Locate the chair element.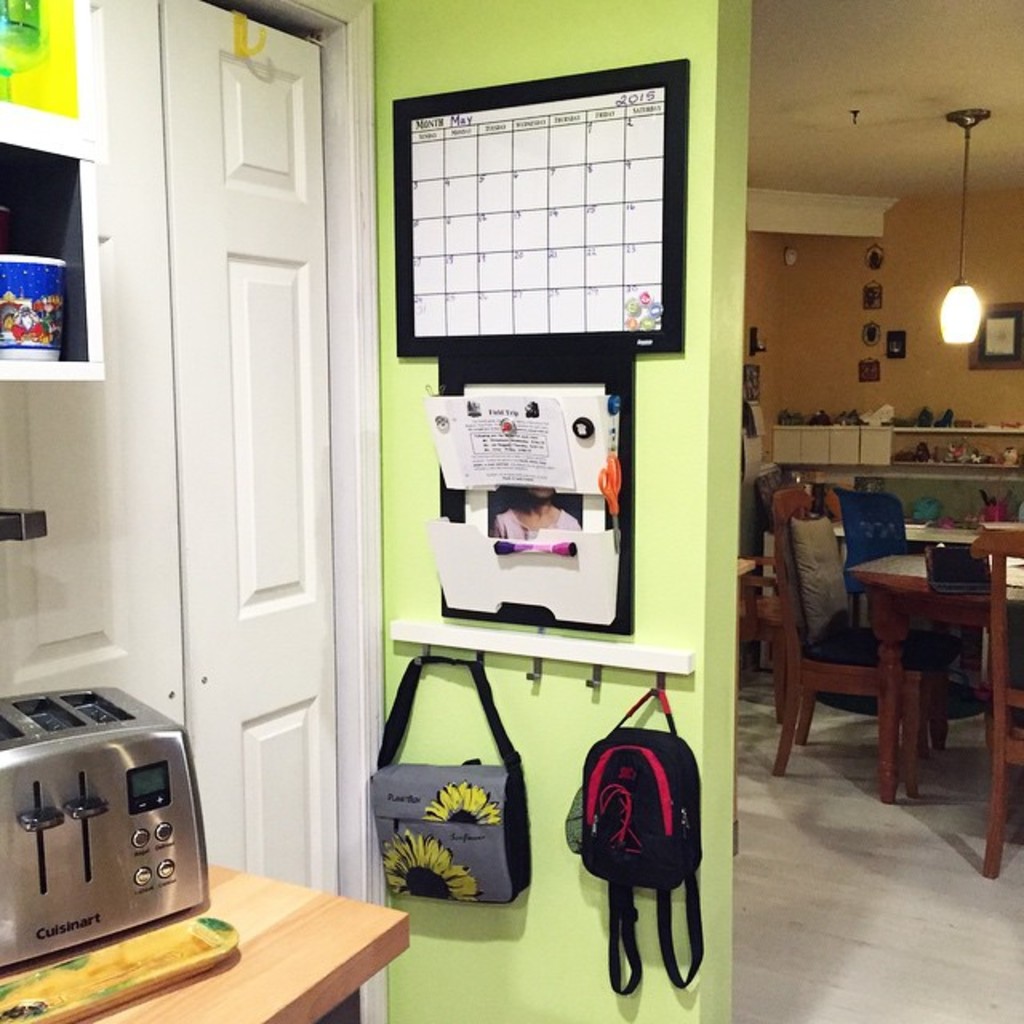
Element bbox: 971, 531, 1022, 872.
